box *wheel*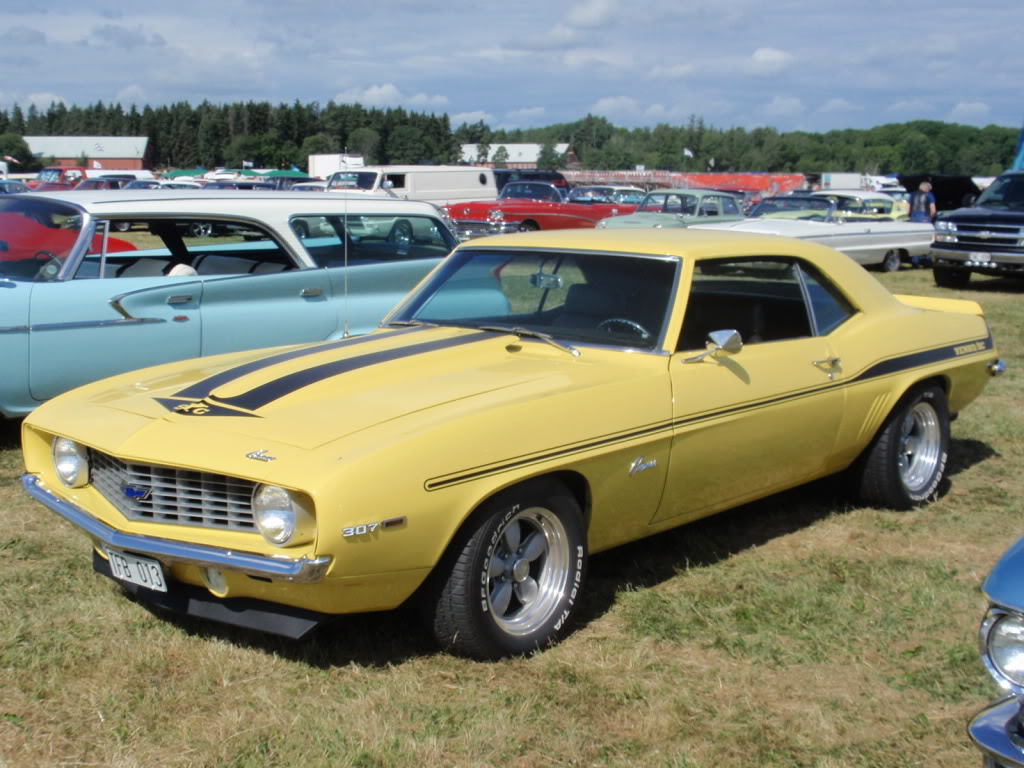
451:498:586:650
